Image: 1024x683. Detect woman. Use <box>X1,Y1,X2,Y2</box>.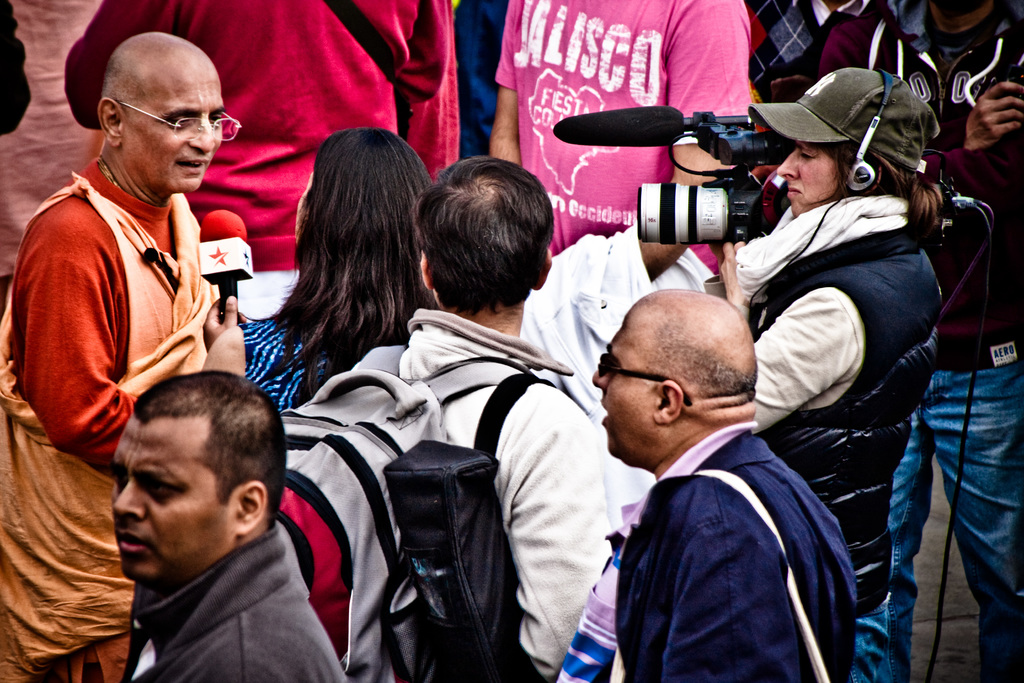
<box>211,130,448,454</box>.
